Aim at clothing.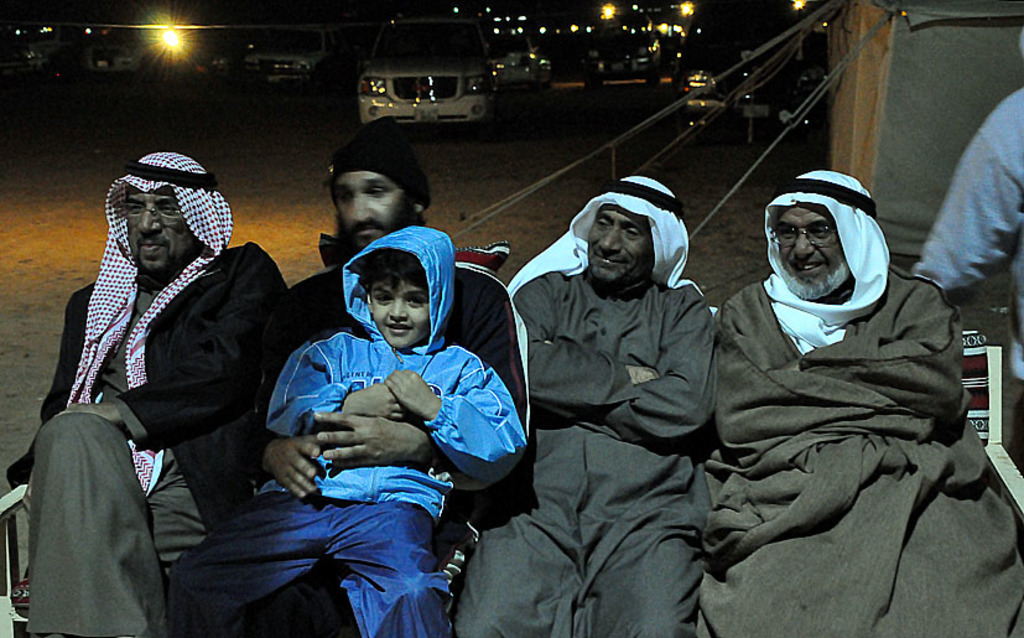
Aimed at Rect(695, 201, 993, 603).
